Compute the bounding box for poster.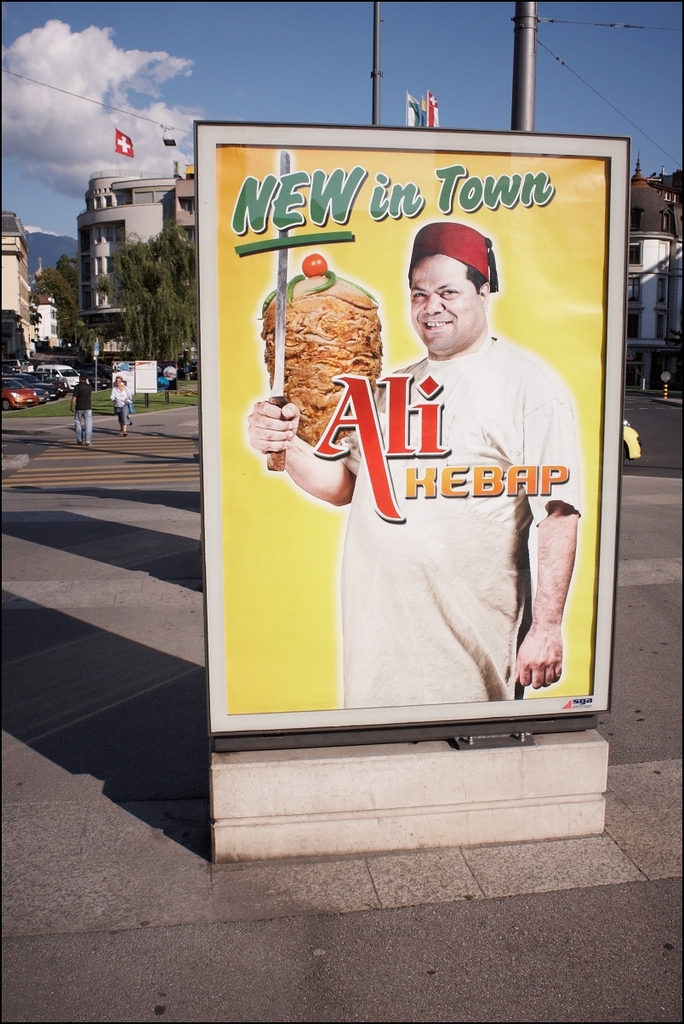
[x1=213, y1=148, x2=597, y2=721].
